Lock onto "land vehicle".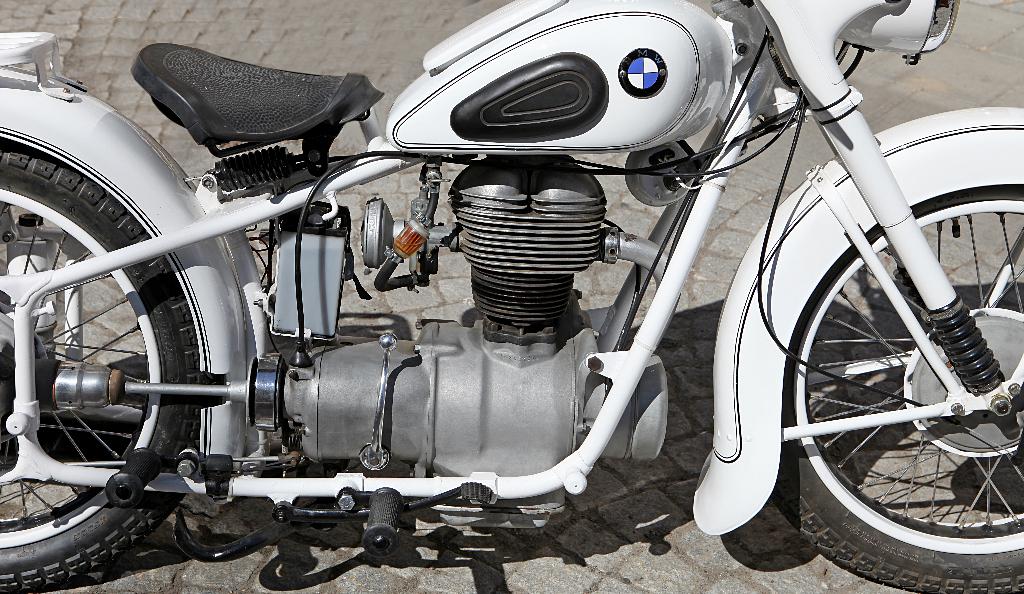
Locked: [x1=119, y1=0, x2=1023, y2=572].
